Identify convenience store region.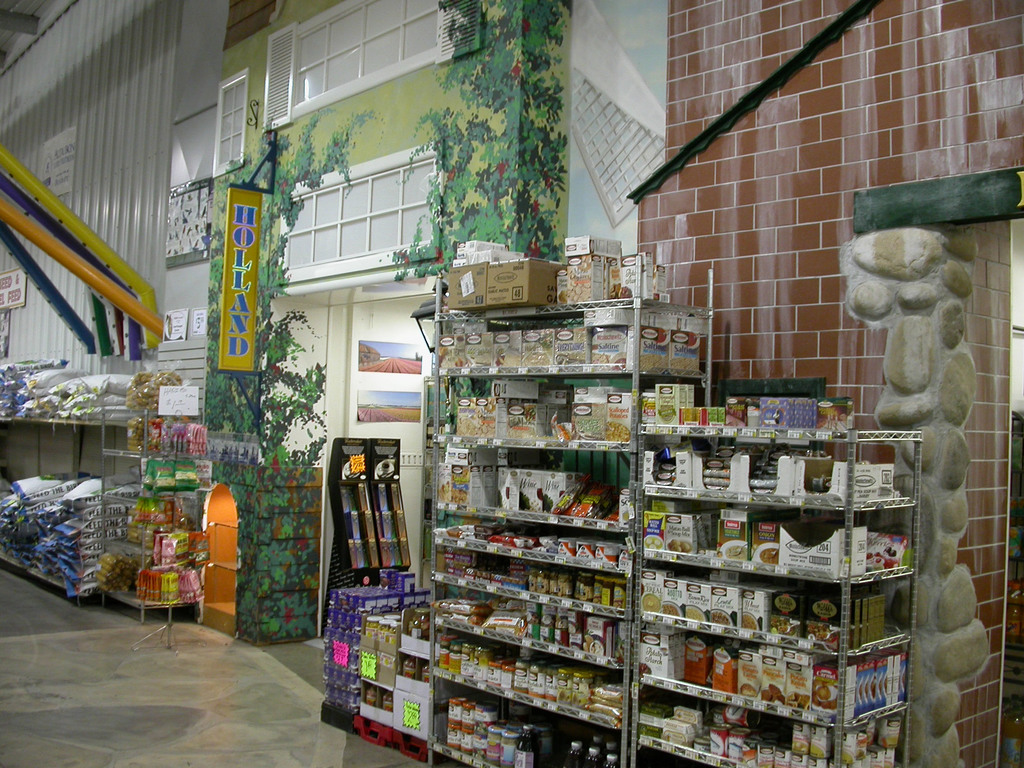
Region: select_region(54, 93, 1023, 767).
